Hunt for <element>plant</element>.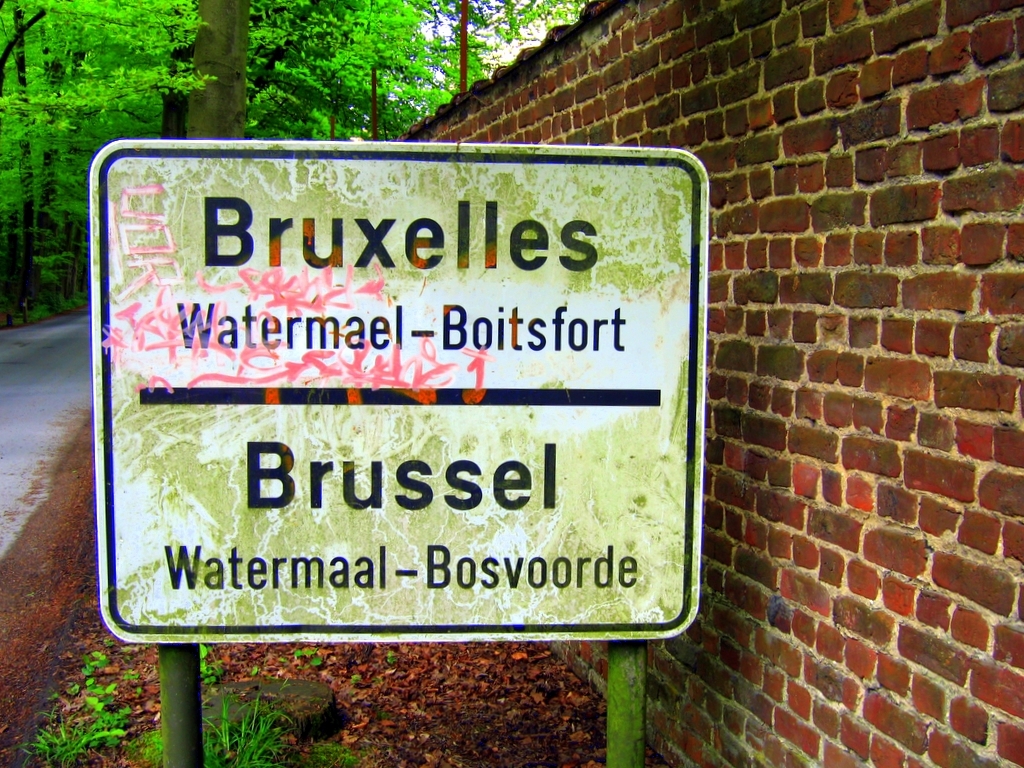
Hunted down at 382,647,401,662.
